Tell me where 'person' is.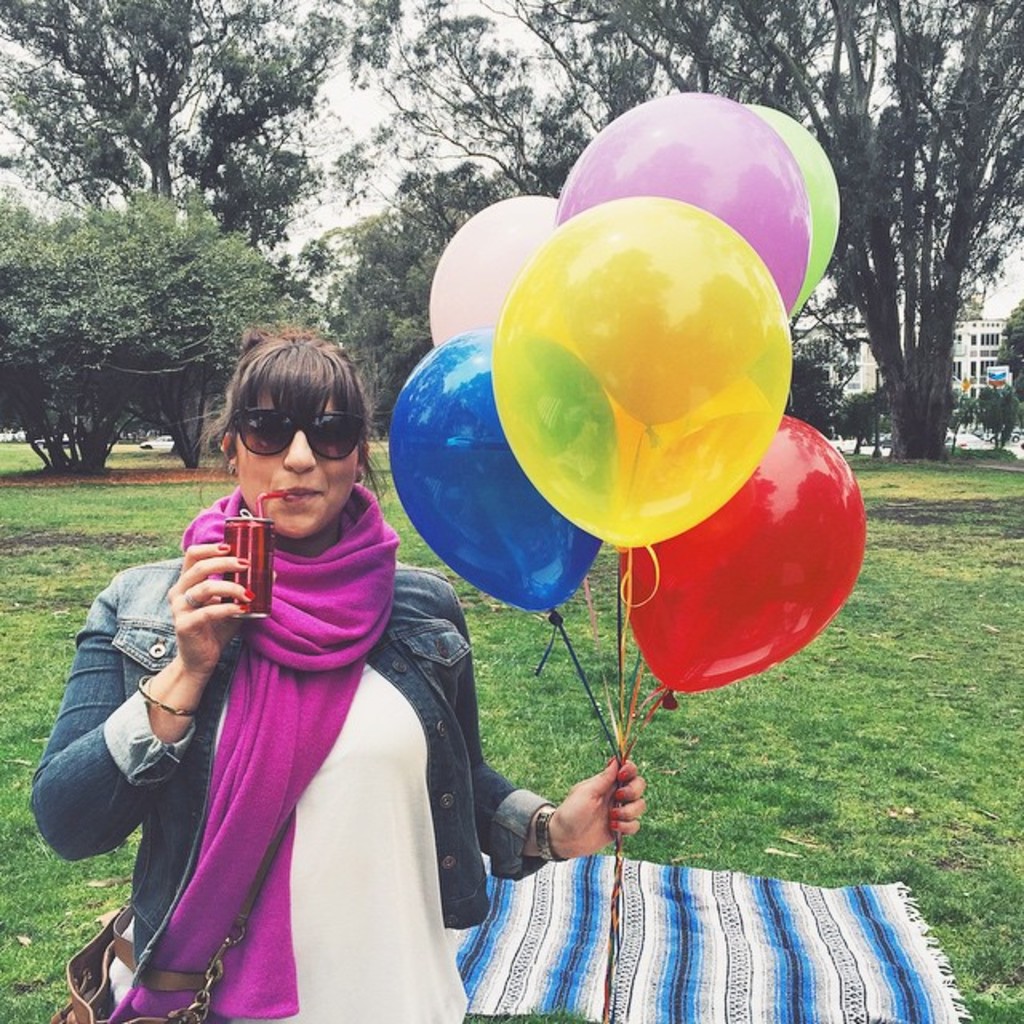
'person' is at (18,320,637,1011).
